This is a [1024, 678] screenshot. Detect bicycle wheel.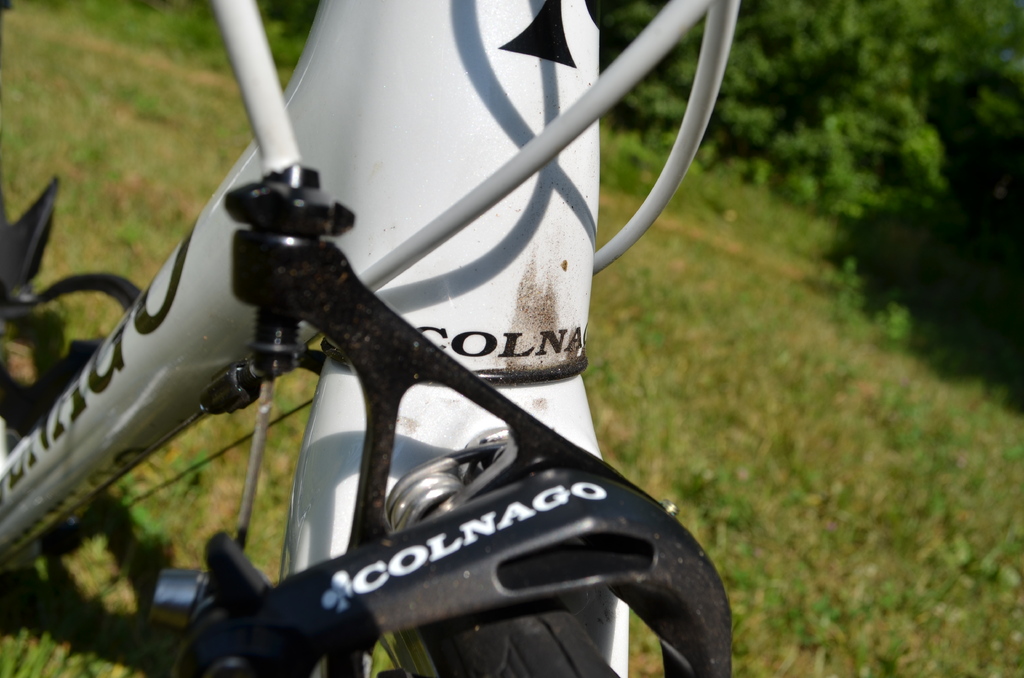
x1=407 y1=595 x2=639 y2=677.
